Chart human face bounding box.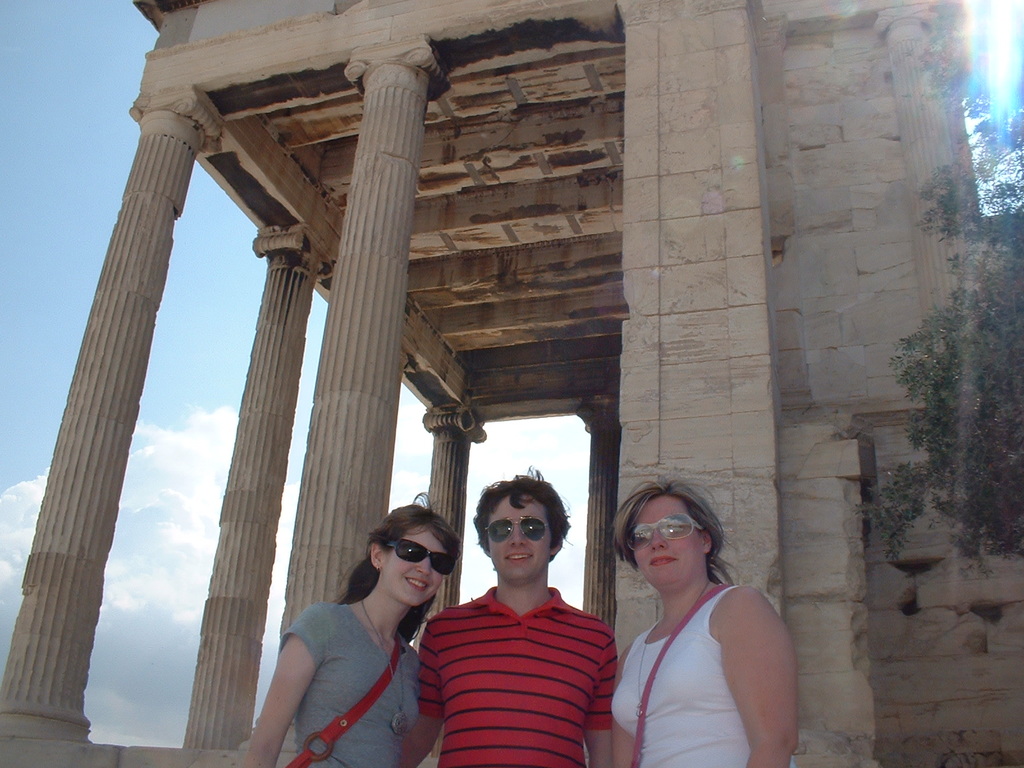
Charted: (x1=626, y1=495, x2=703, y2=597).
